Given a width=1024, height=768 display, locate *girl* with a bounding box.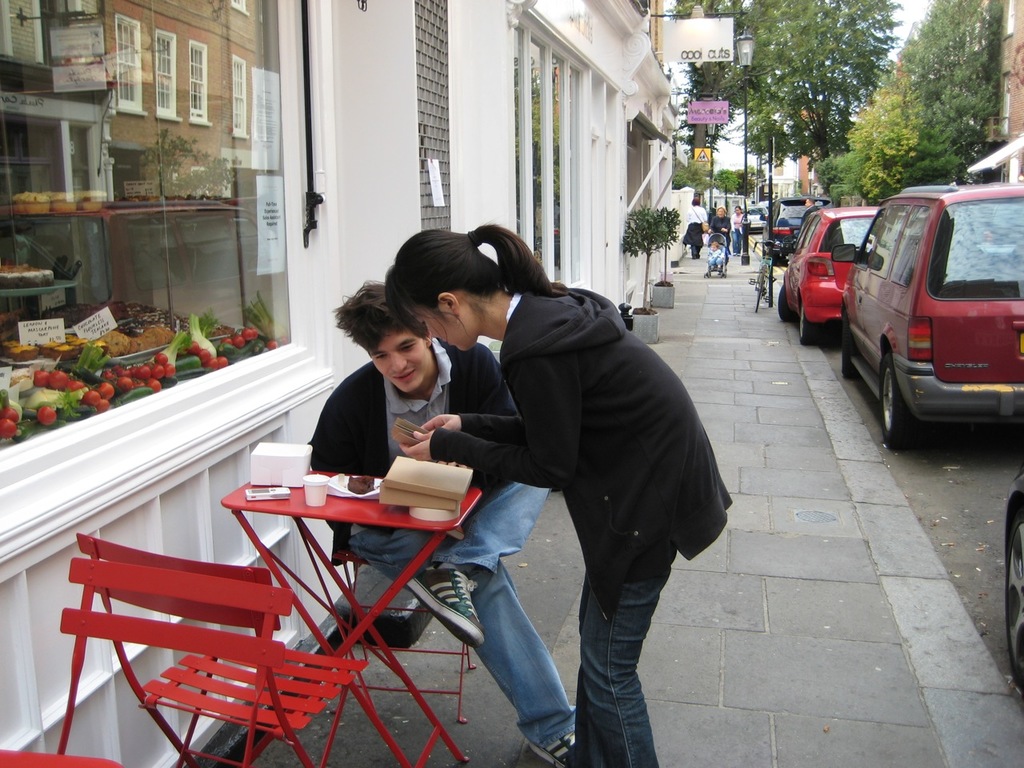
Located: 728/198/750/262.
